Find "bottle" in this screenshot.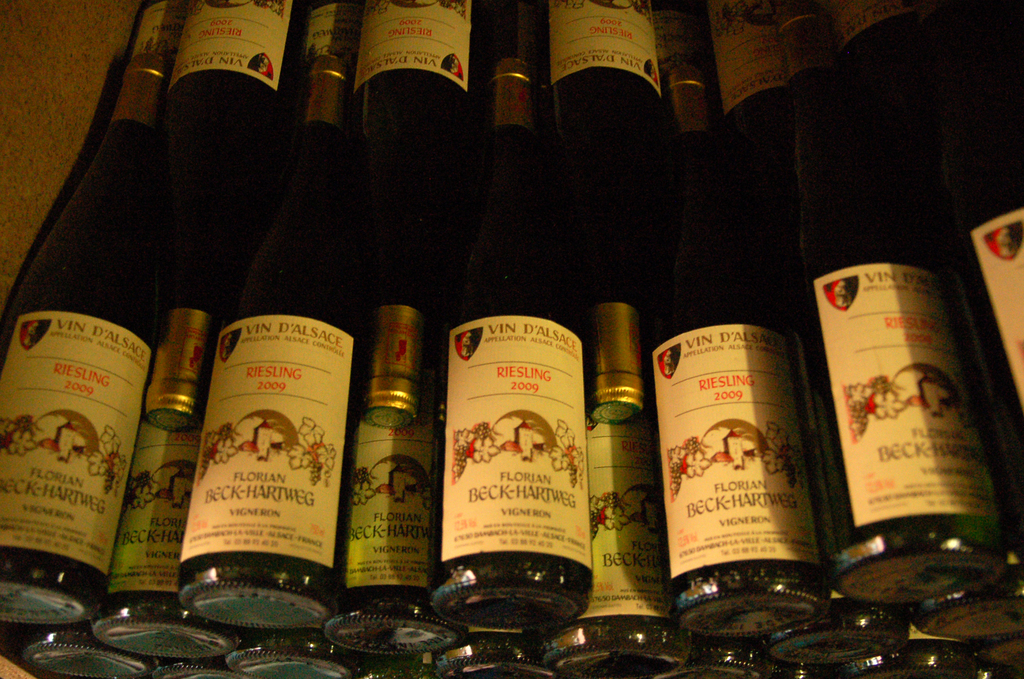
The bounding box for "bottle" is x1=429, y1=638, x2=568, y2=678.
